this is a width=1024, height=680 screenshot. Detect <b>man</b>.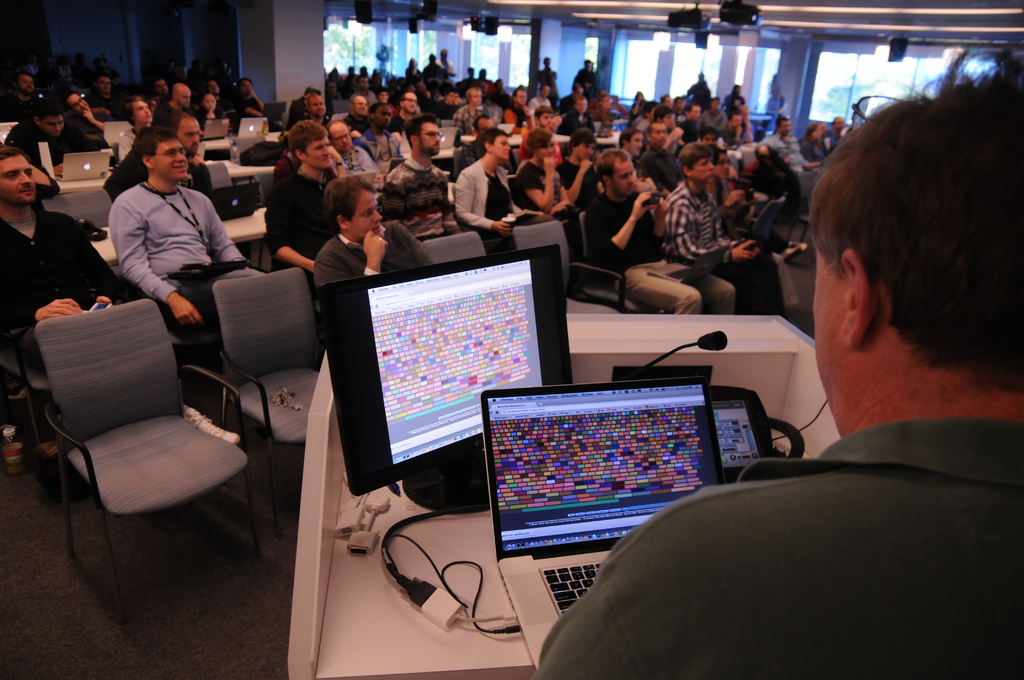
717:109:740:150.
